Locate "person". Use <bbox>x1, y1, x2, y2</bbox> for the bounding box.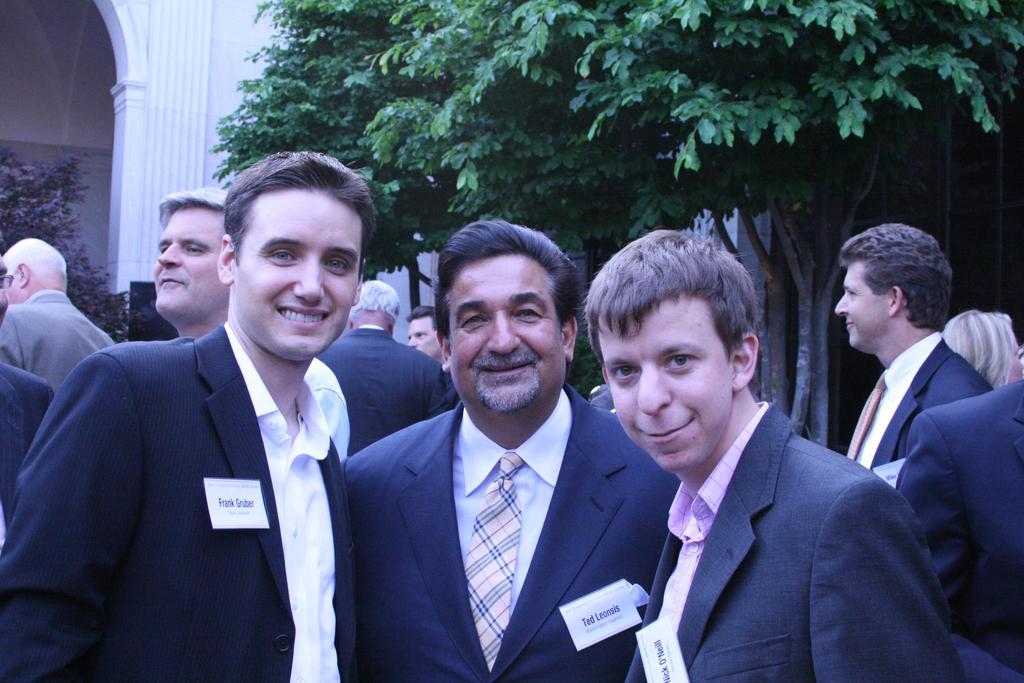
<bbox>0, 151, 374, 682</bbox>.
